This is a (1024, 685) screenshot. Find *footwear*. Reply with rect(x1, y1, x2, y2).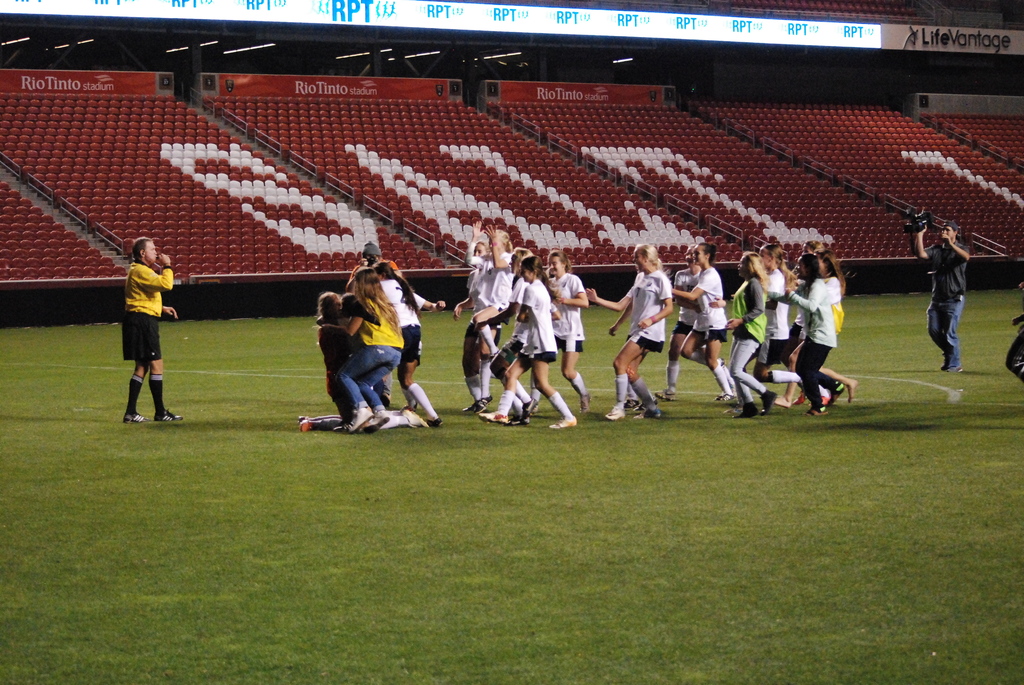
rect(547, 413, 579, 431).
